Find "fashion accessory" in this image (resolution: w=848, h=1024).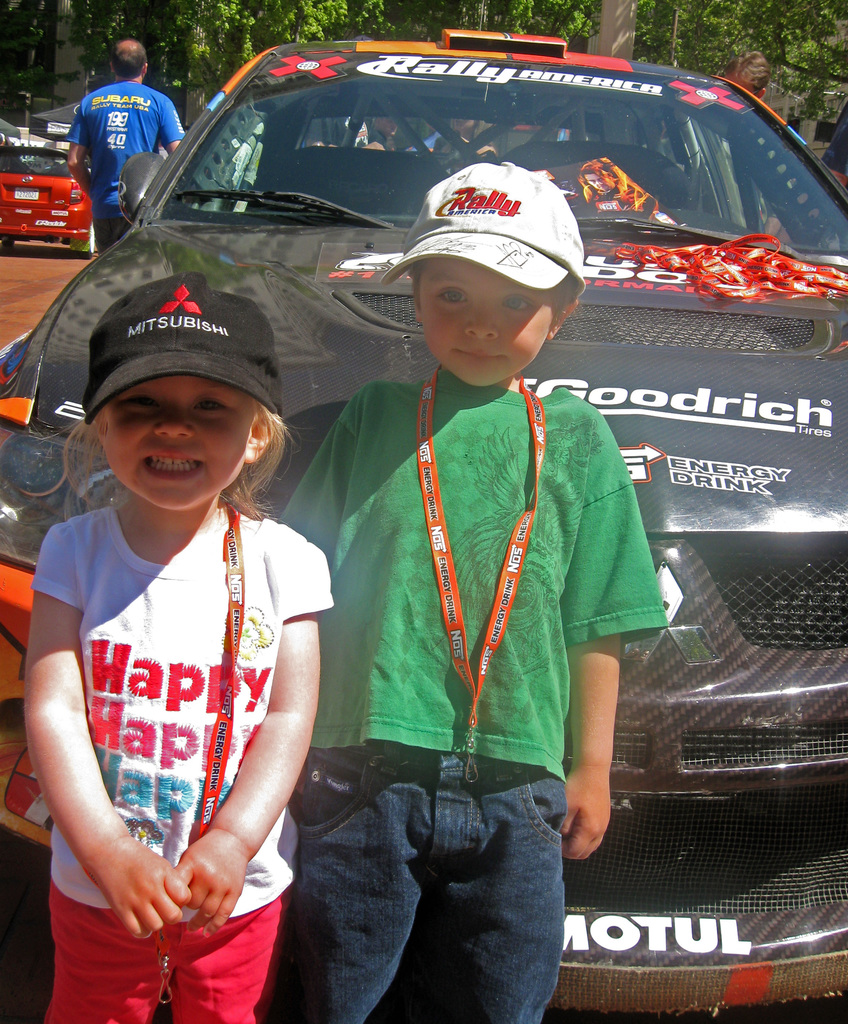
bbox=[416, 373, 546, 782].
